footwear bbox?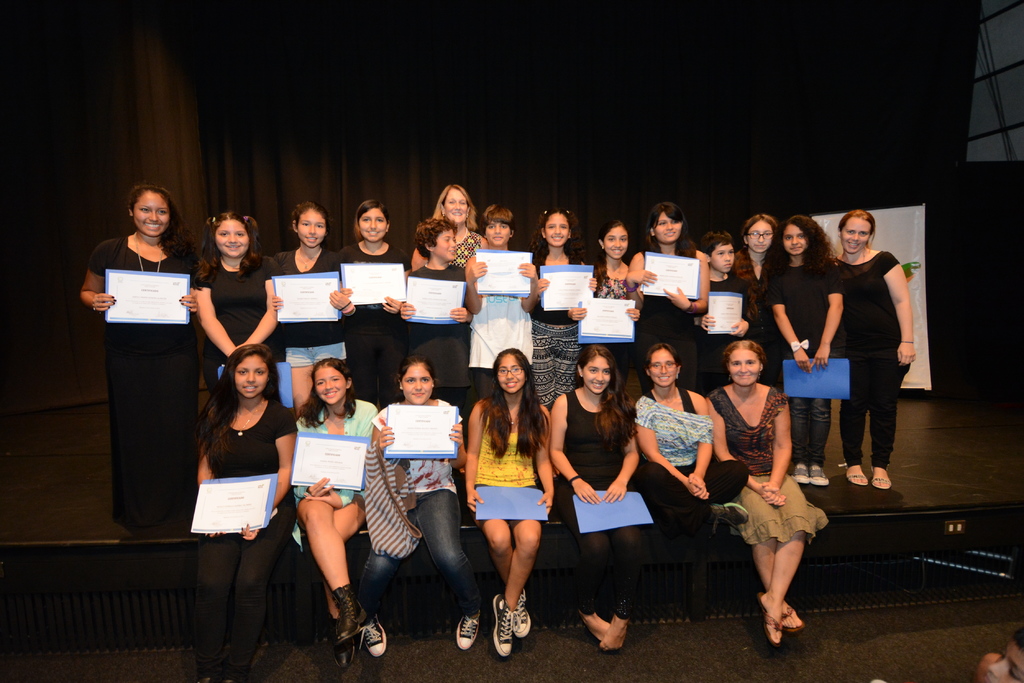
x1=192 y1=671 x2=237 y2=682
